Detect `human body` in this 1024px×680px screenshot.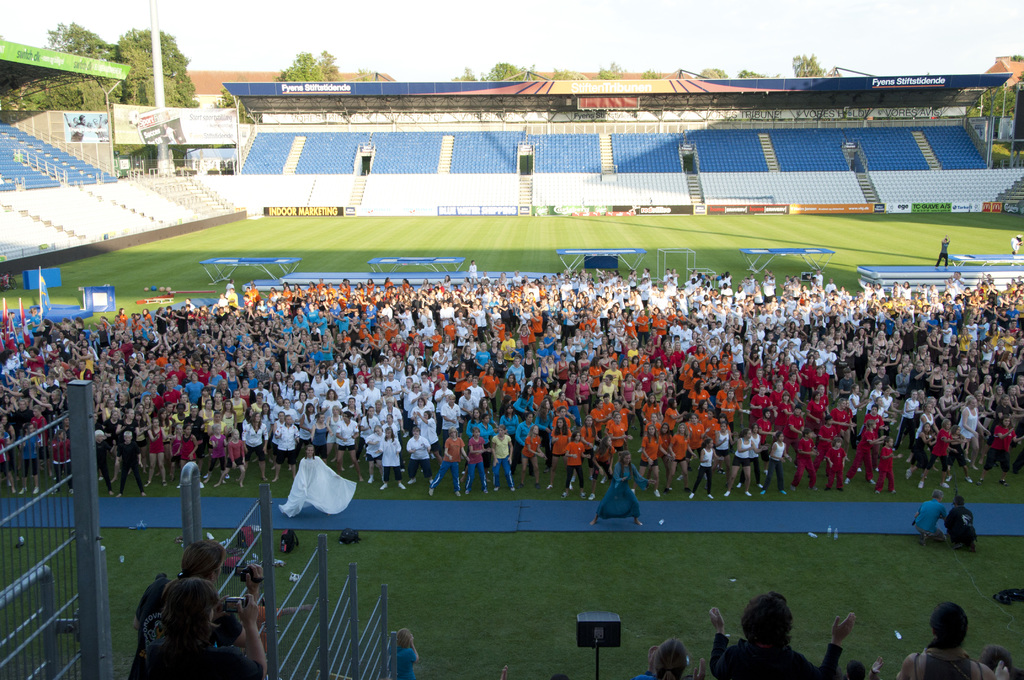
Detection: x1=959 y1=296 x2=967 y2=305.
